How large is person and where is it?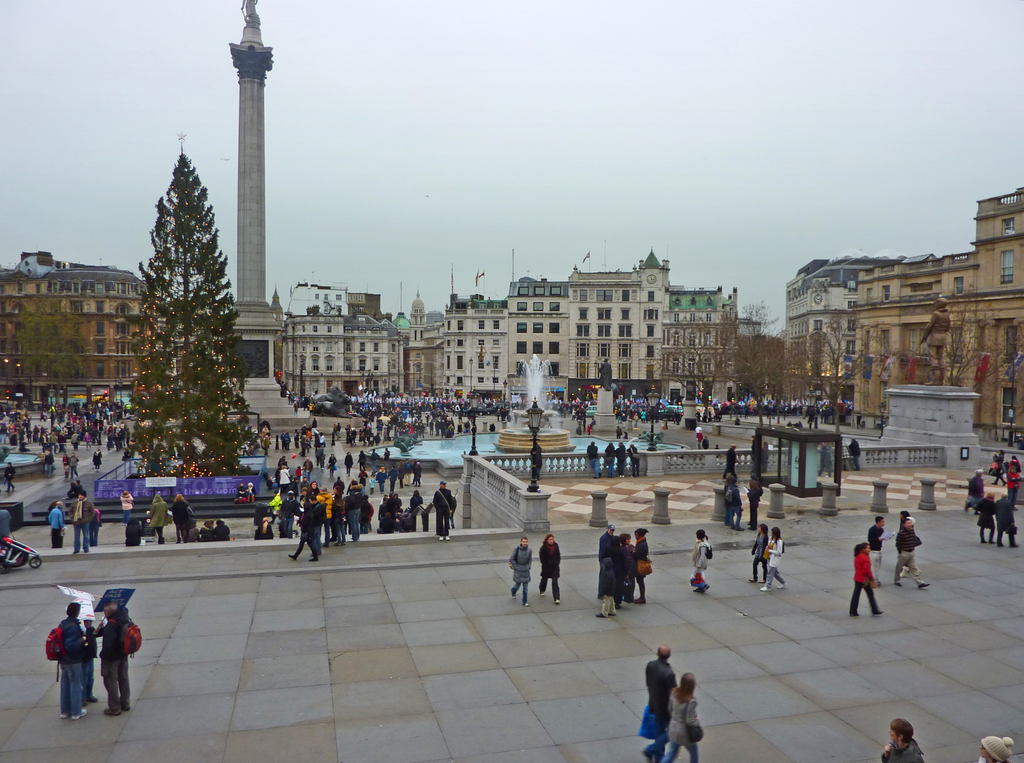
Bounding box: 45 501 67 543.
